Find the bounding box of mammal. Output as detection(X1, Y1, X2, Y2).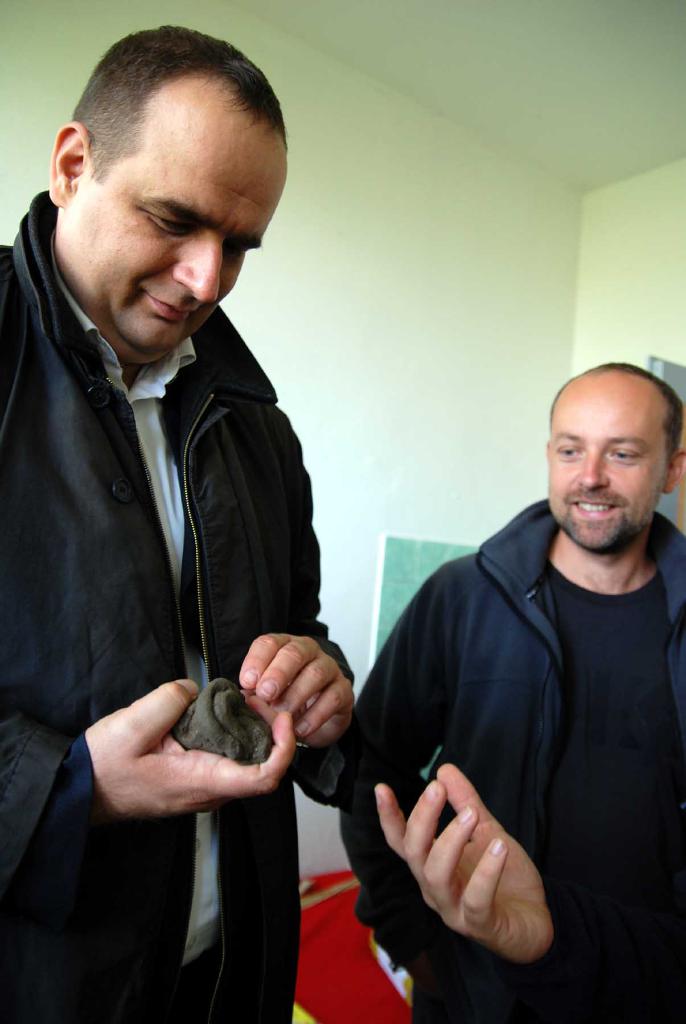
detection(345, 358, 685, 1023).
